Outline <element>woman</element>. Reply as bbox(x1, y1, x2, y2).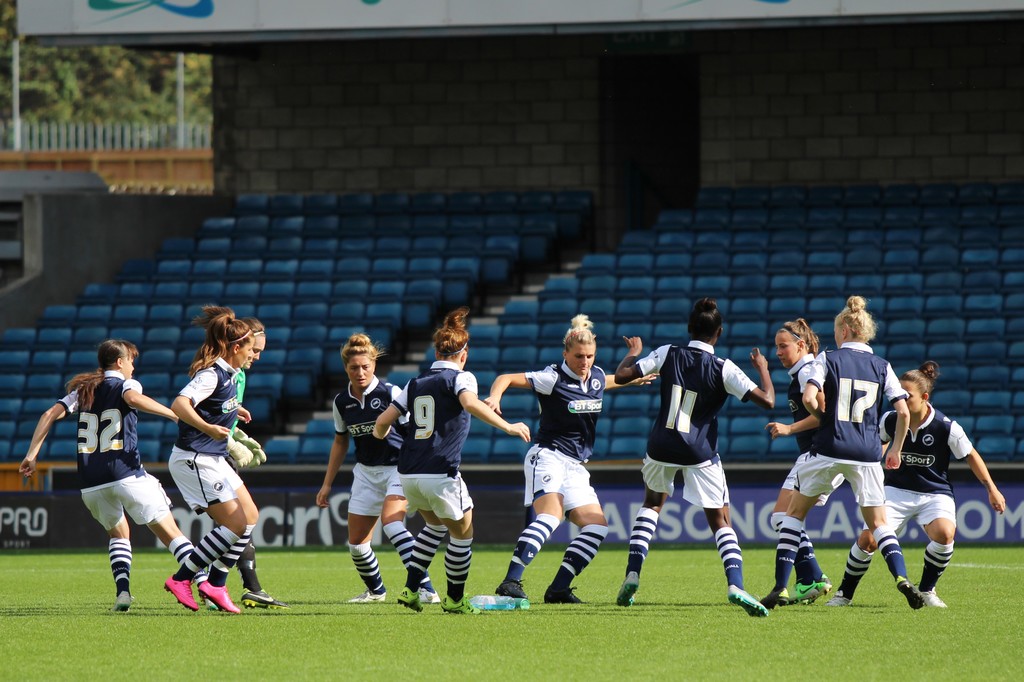
bbox(612, 297, 776, 615).
